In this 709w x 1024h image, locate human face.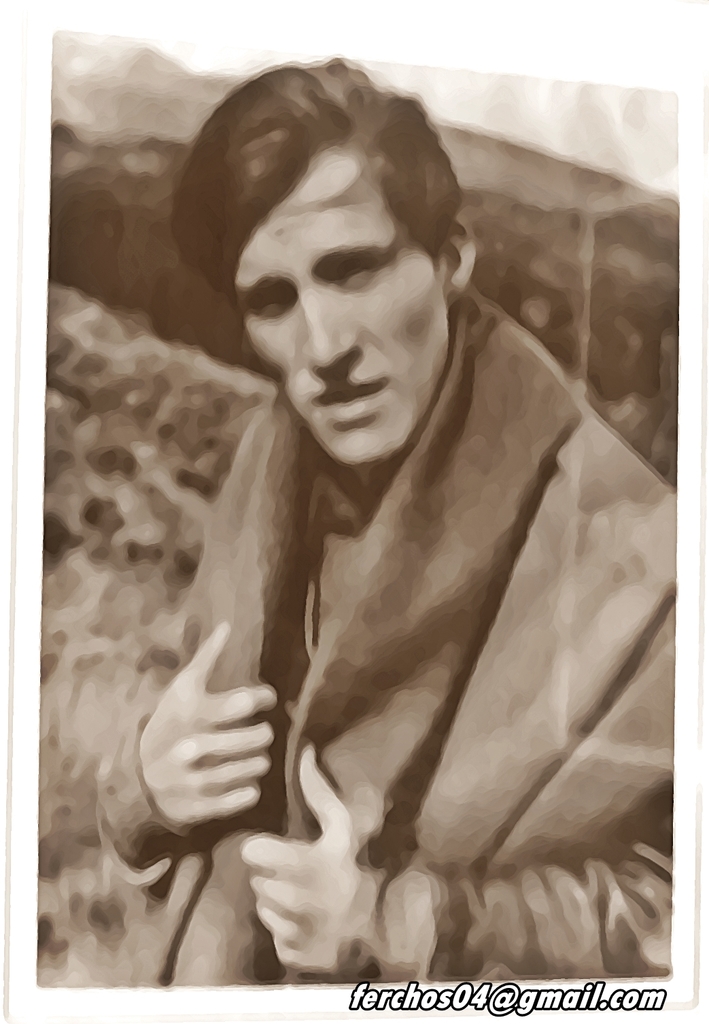
Bounding box: bbox(233, 148, 452, 462).
